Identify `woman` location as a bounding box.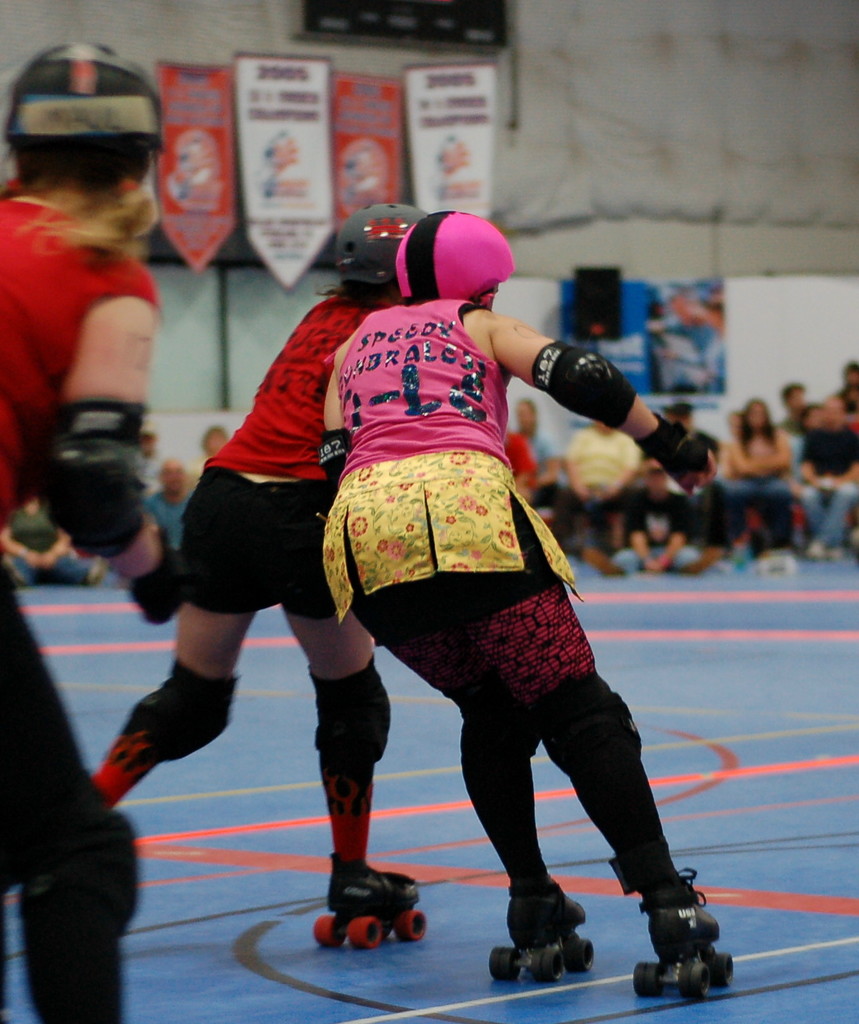
(96,197,408,915).
